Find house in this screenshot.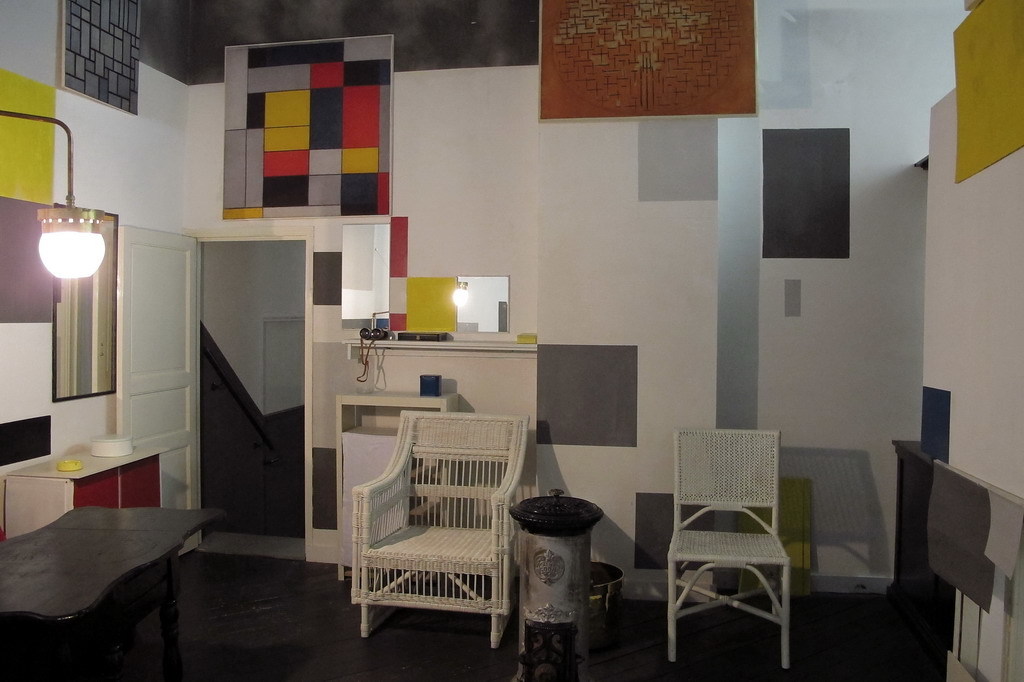
The bounding box for house is x1=0 y1=0 x2=1023 y2=681.
